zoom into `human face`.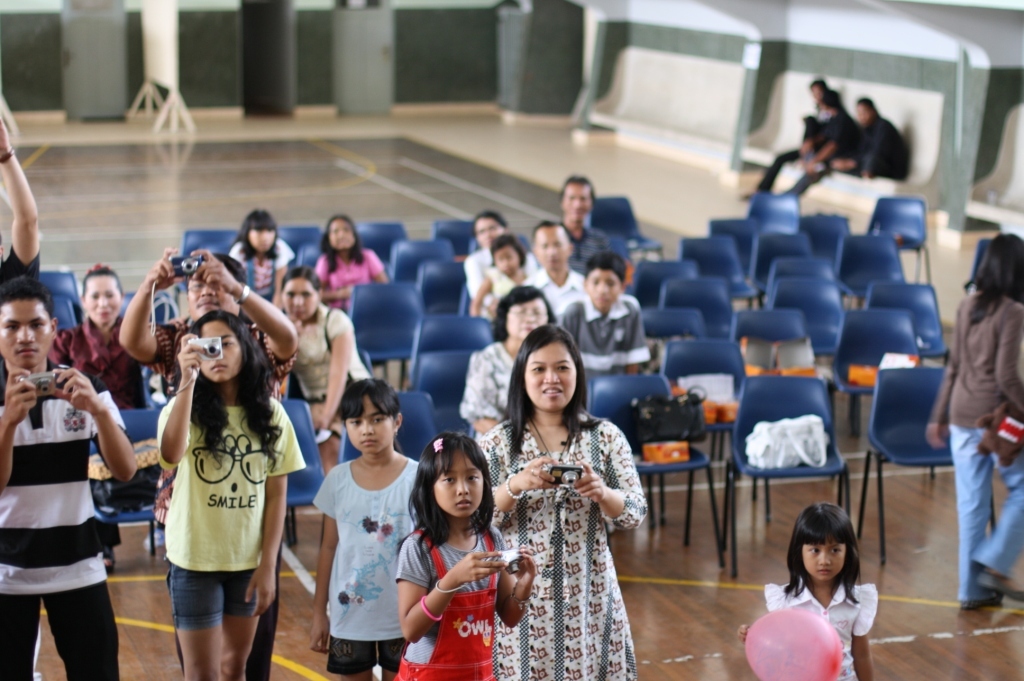
Zoom target: x1=0 y1=302 x2=54 y2=368.
